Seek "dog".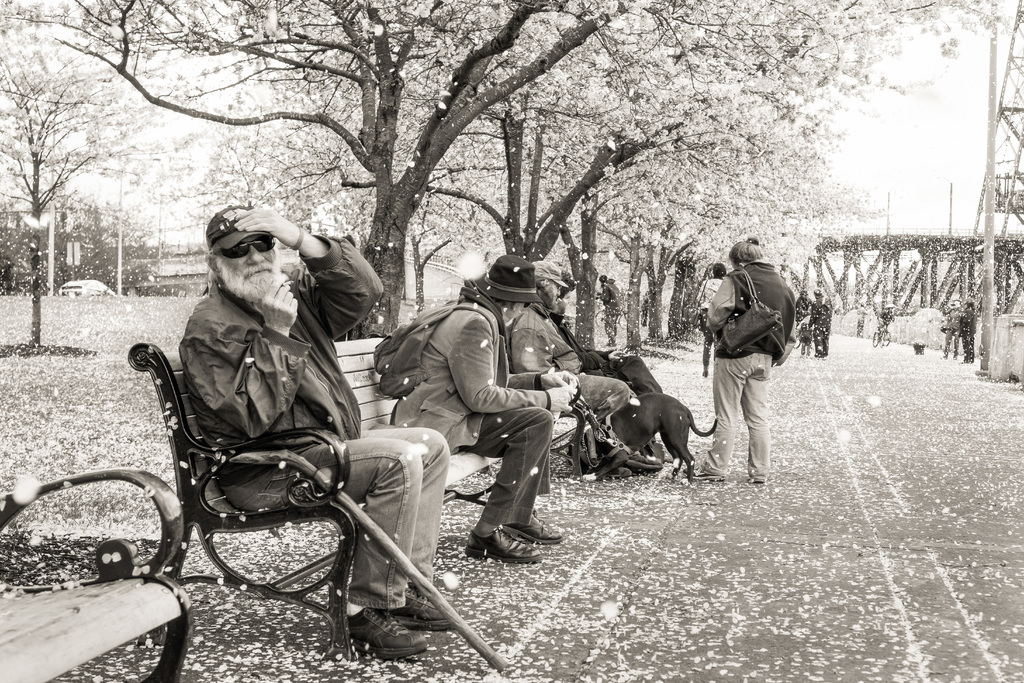
<bbox>575, 393, 724, 484</bbox>.
